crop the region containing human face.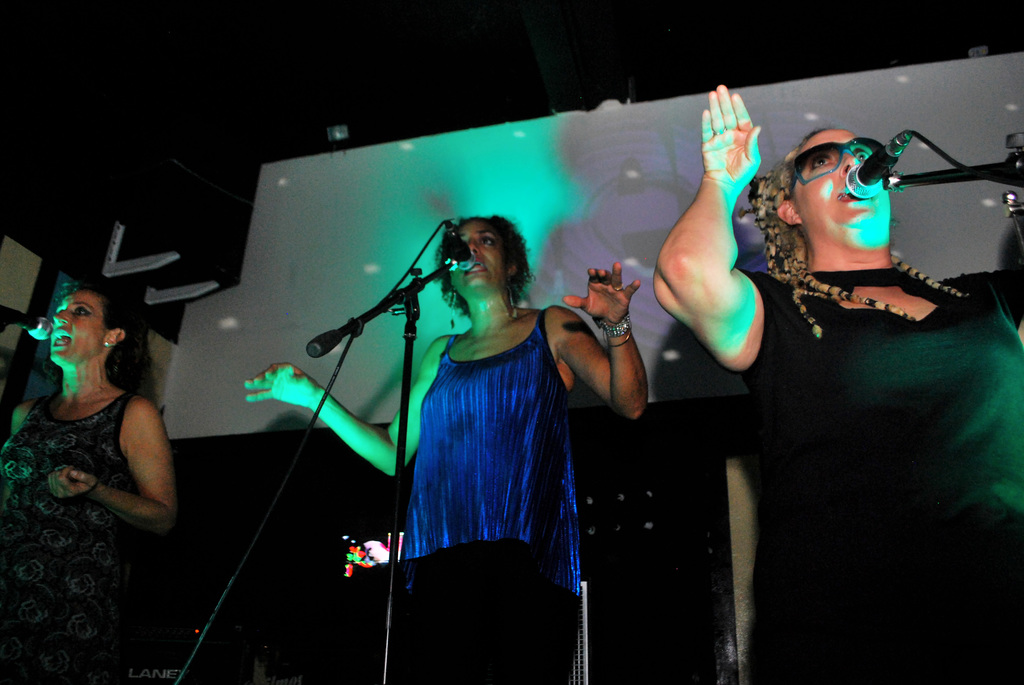
Crop region: <bbox>799, 126, 891, 231</bbox>.
